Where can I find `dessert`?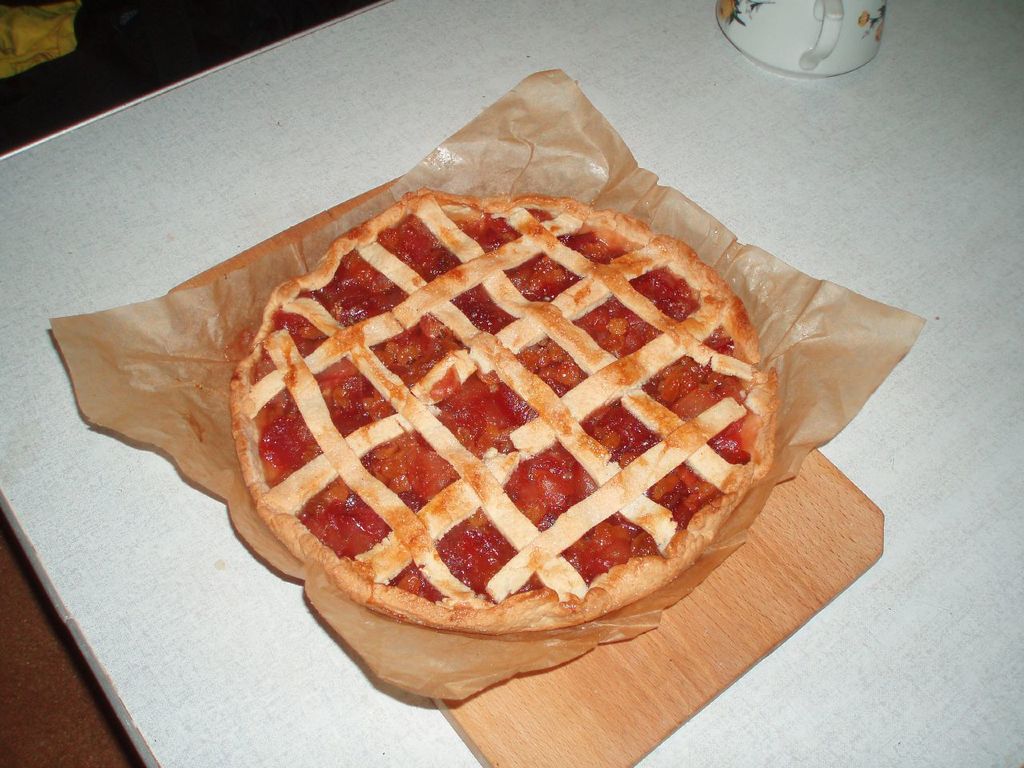
You can find it at x1=212 y1=186 x2=768 y2=626.
